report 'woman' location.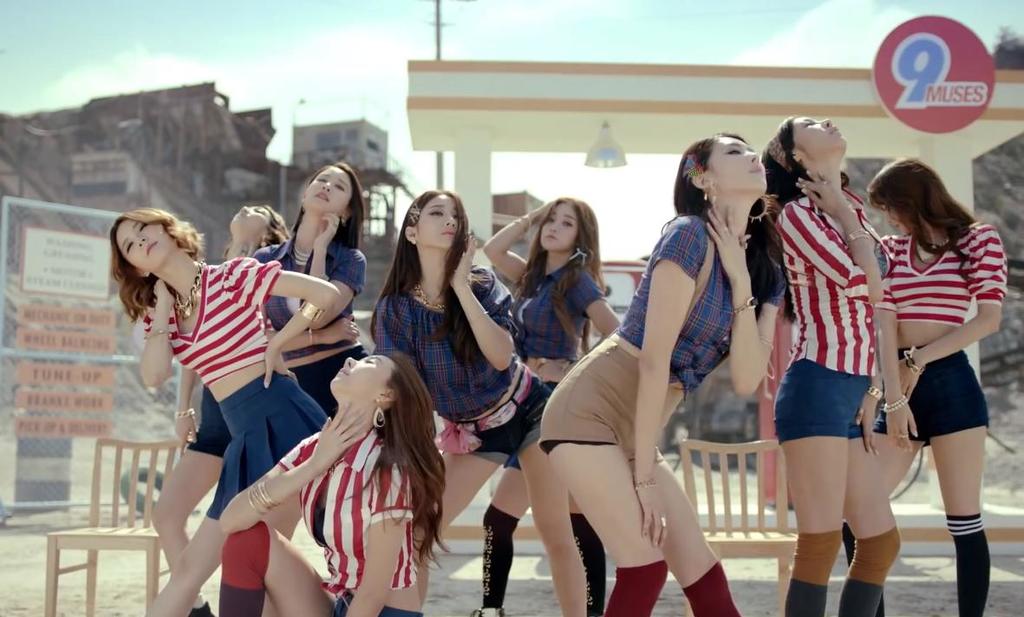
Report: left=328, top=190, right=605, bottom=616.
